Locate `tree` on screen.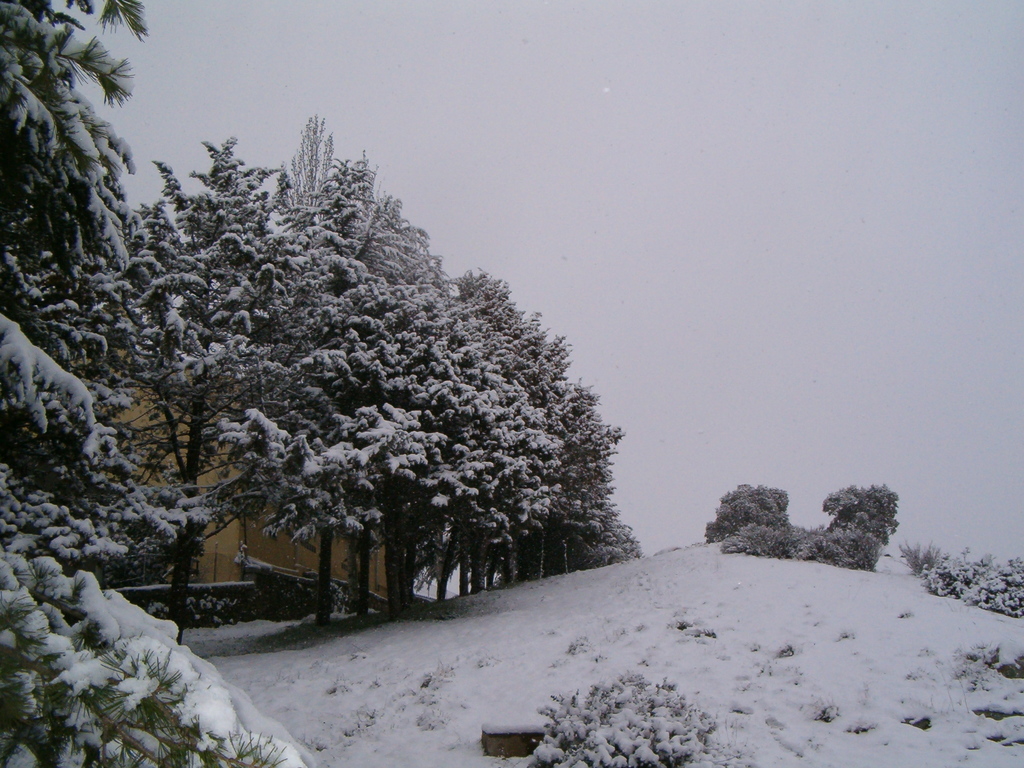
On screen at (x1=790, y1=522, x2=873, y2=581).
